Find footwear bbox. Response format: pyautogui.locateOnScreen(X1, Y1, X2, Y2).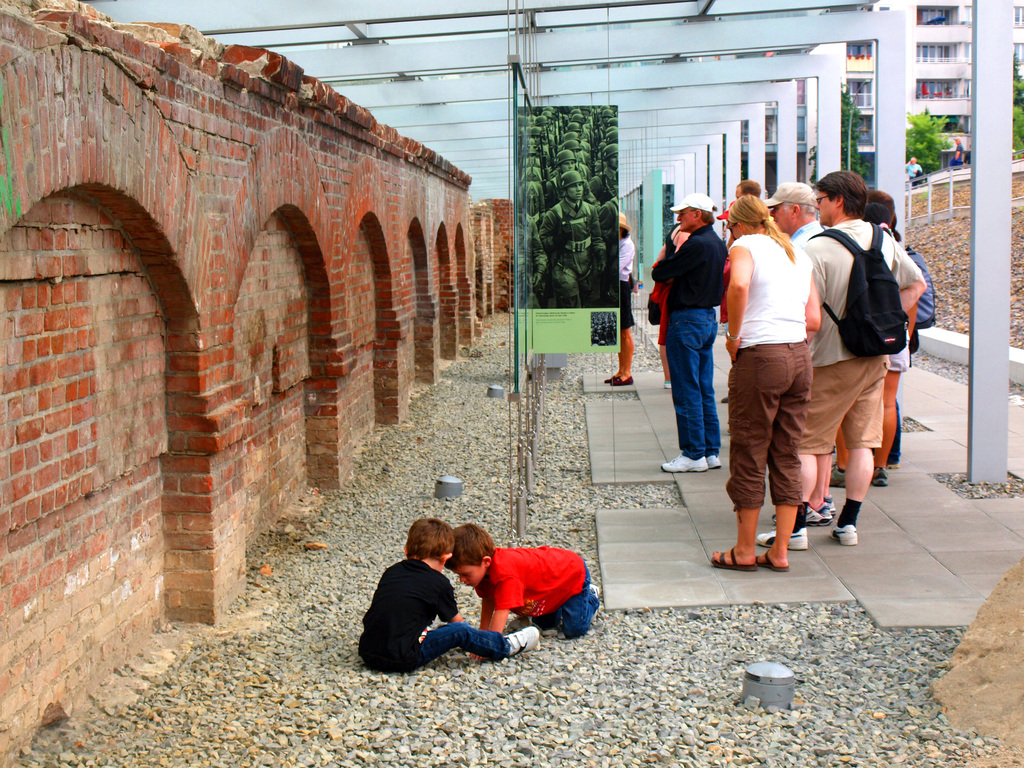
pyautogui.locateOnScreen(830, 466, 849, 487).
